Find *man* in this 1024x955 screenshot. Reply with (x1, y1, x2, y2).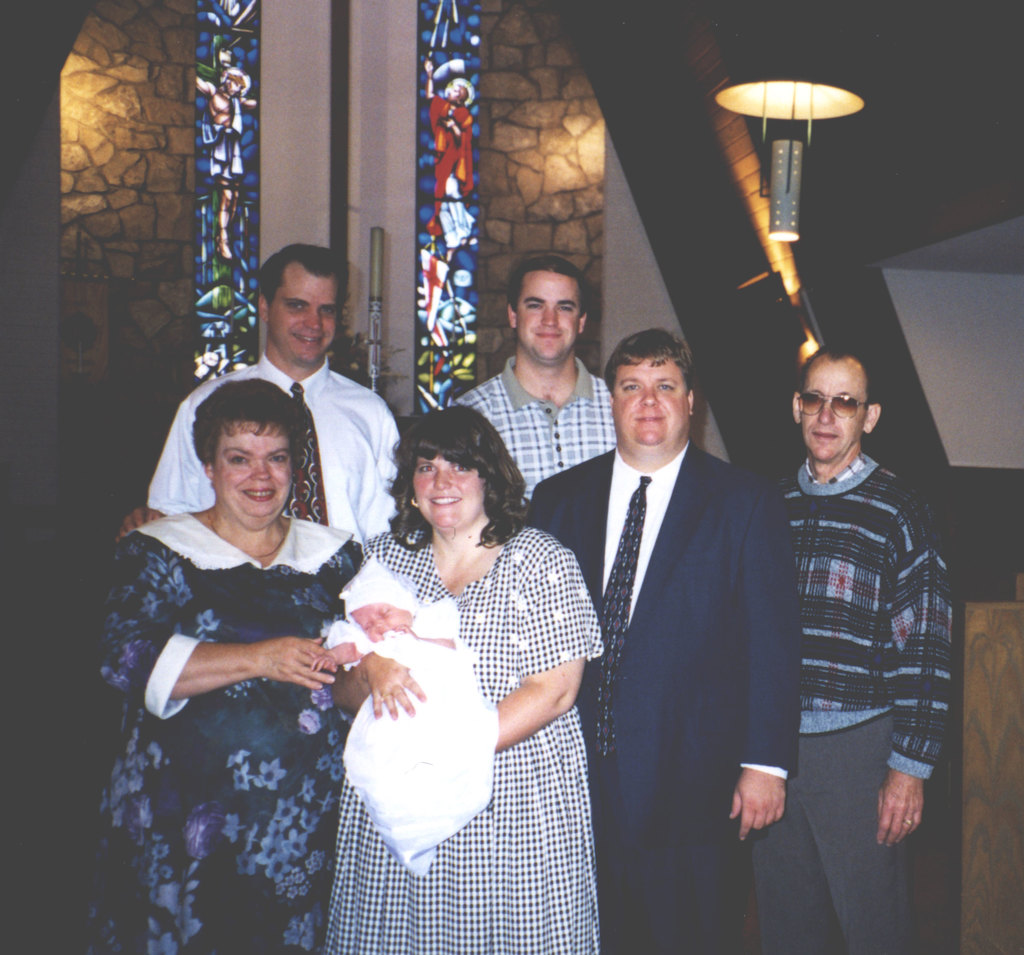
(124, 241, 399, 544).
